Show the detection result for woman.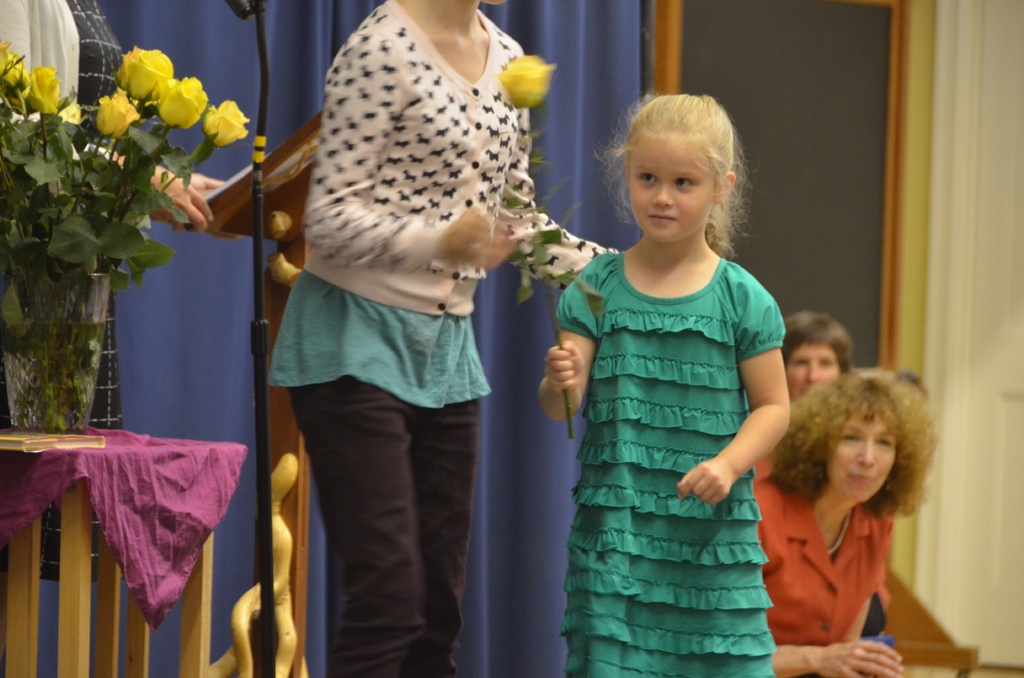
<region>753, 370, 934, 677</region>.
